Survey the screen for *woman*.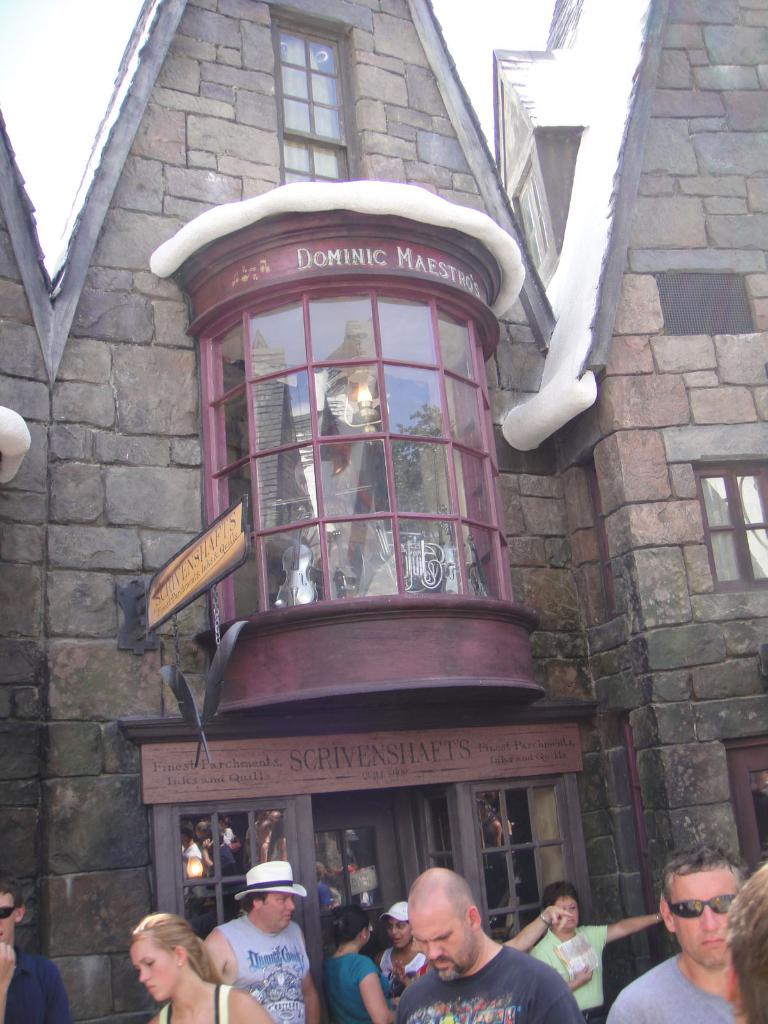
Survey found: select_region(529, 875, 660, 1023).
